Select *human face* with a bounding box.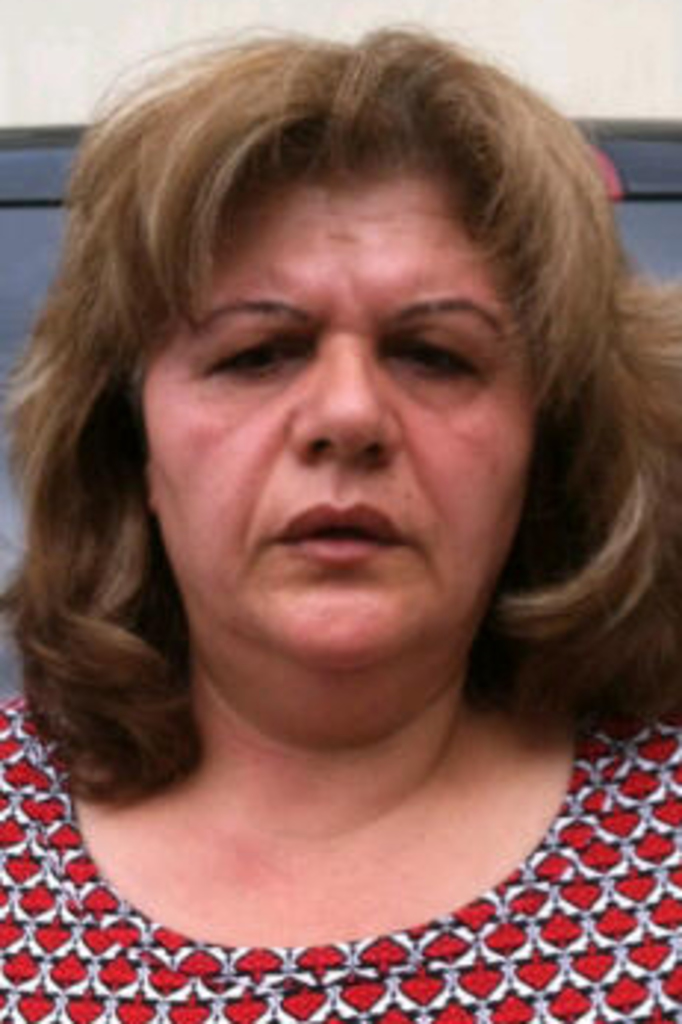
rect(151, 168, 534, 673).
